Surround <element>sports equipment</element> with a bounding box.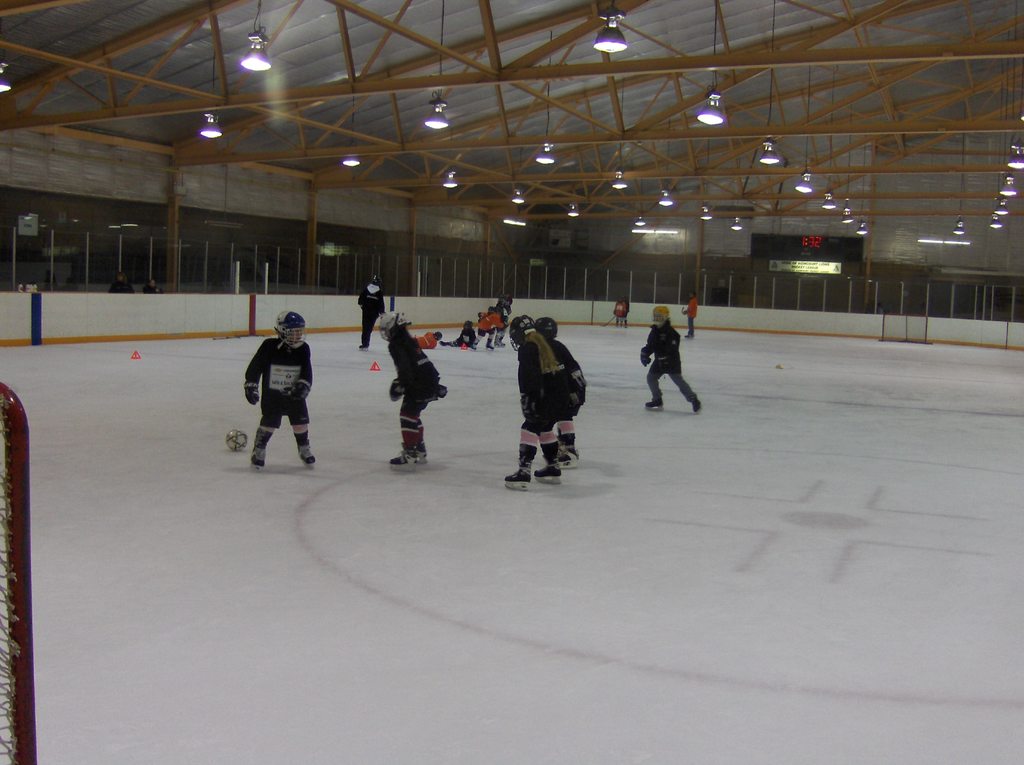
bbox=[504, 458, 532, 491].
